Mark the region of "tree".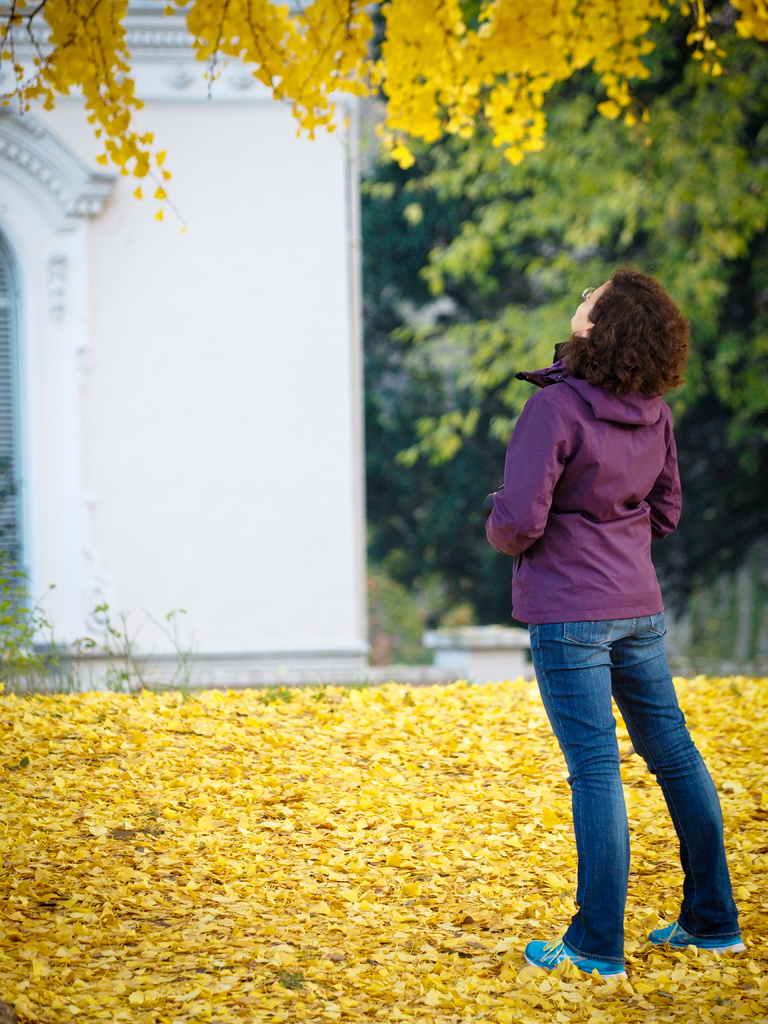
Region: x1=0, y1=0, x2=767, y2=216.
